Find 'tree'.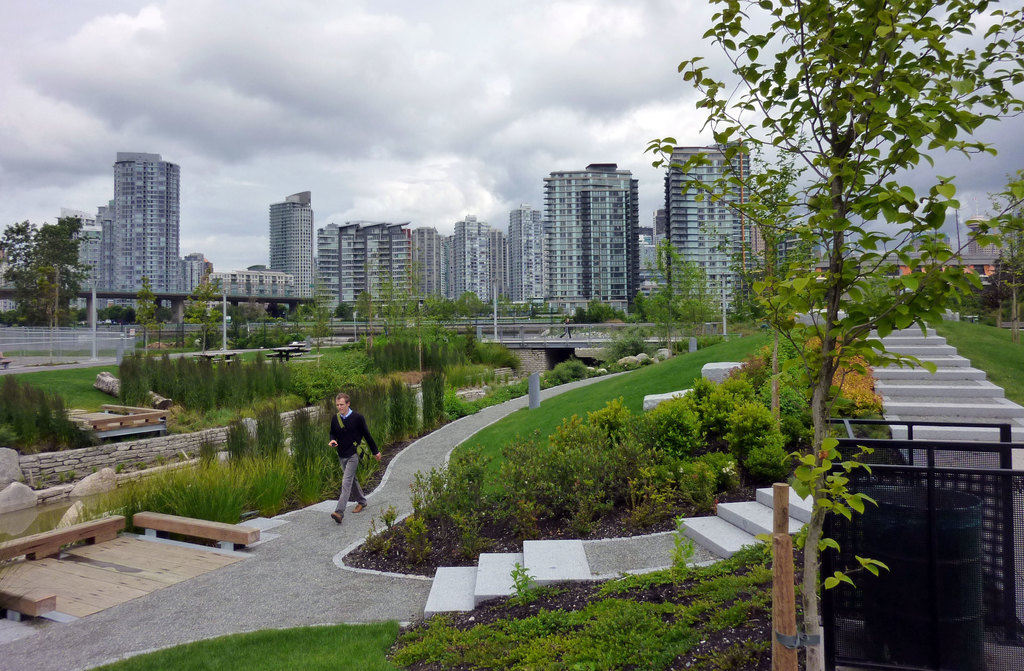
bbox=[360, 260, 380, 333].
